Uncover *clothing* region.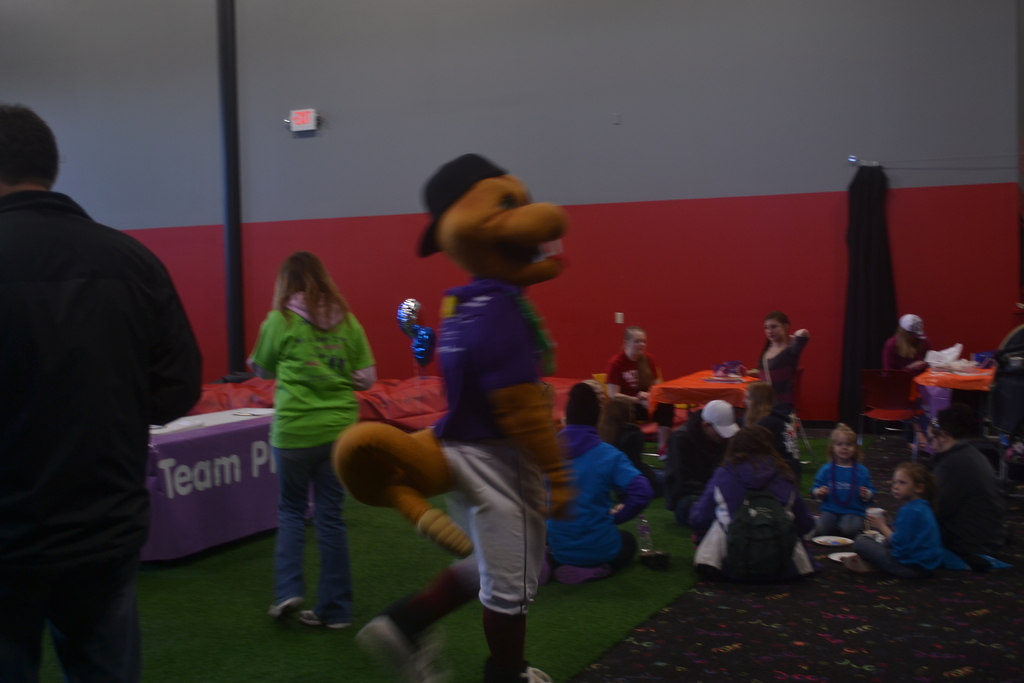
Uncovered: [678,450,789,570].
